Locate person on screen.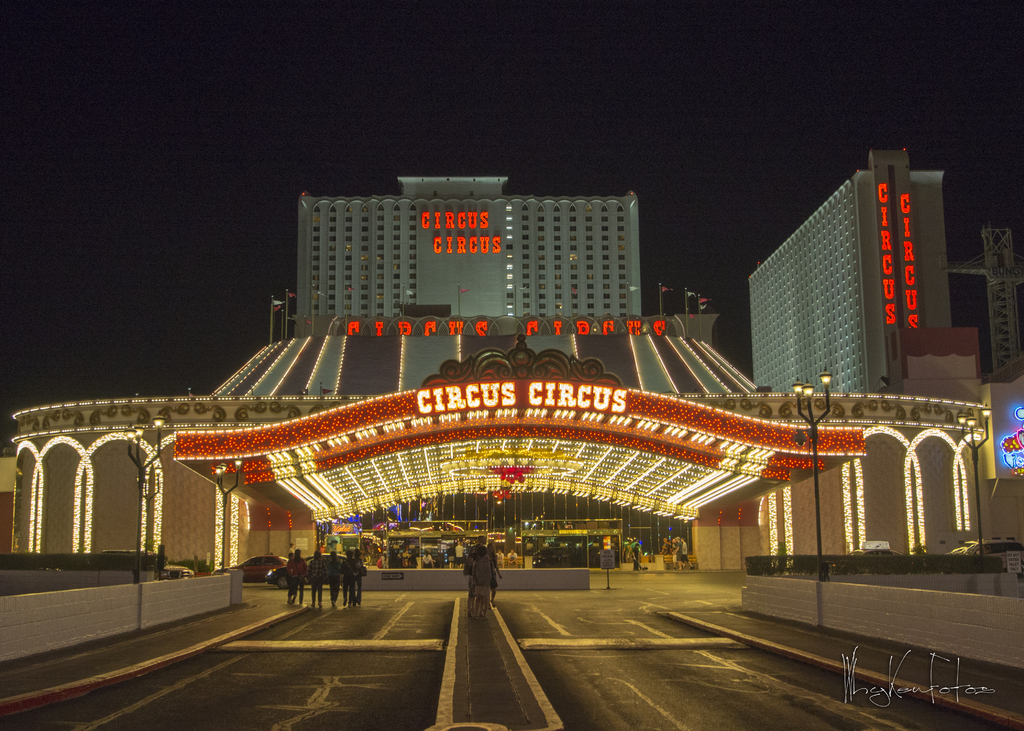
On screen at select_region(630, 538, 643, 571).
